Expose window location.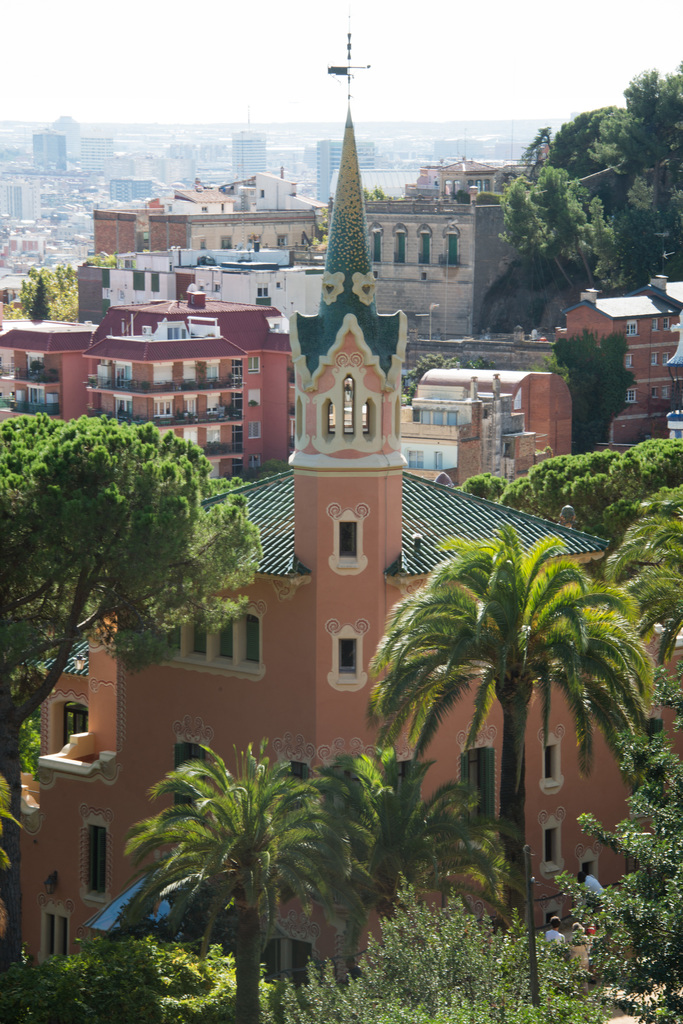
Exposed at bbox=[82, 808, 113, 898].
